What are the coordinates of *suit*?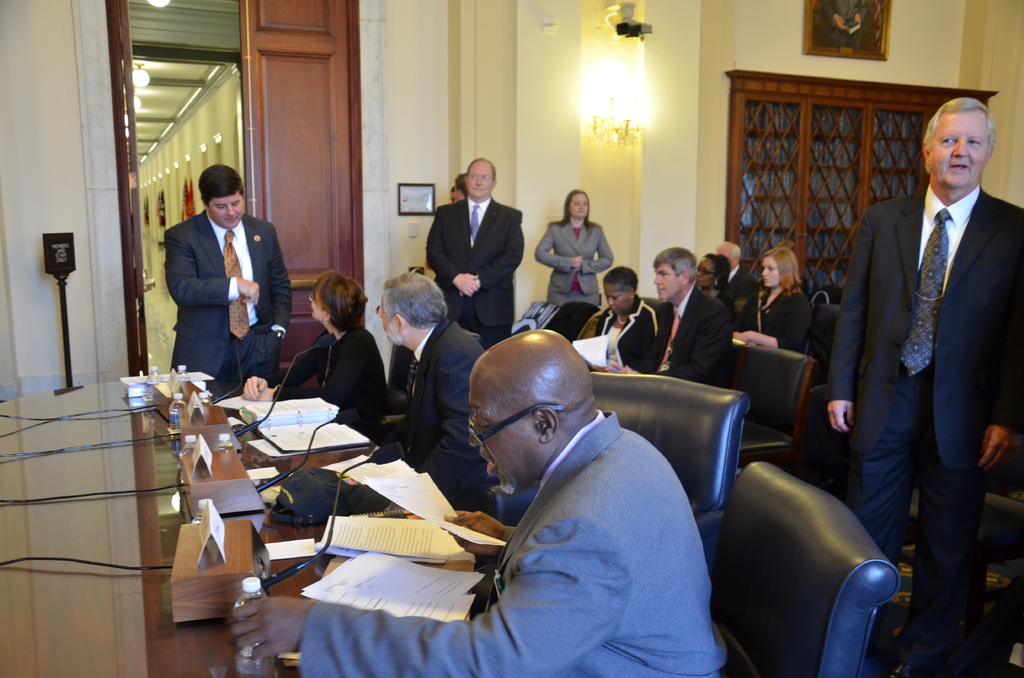
x1=371, y1=314, x2=491, y2=504.
